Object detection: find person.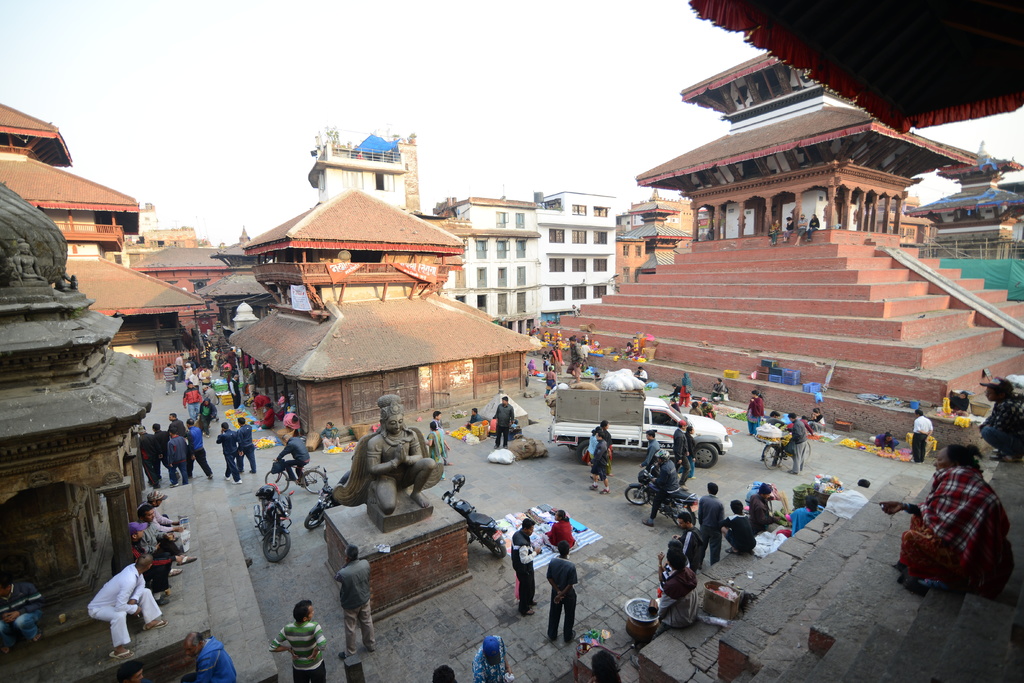
[752, 481, 785, 531].
